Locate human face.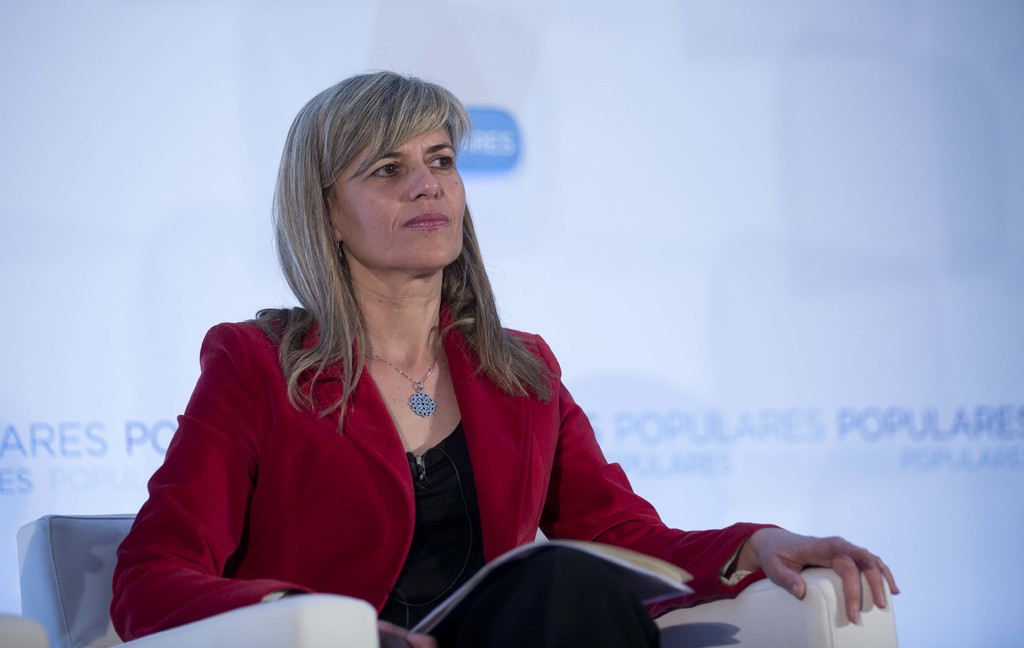
Bounding box: <region>329, 111, 472, 269</region>.
